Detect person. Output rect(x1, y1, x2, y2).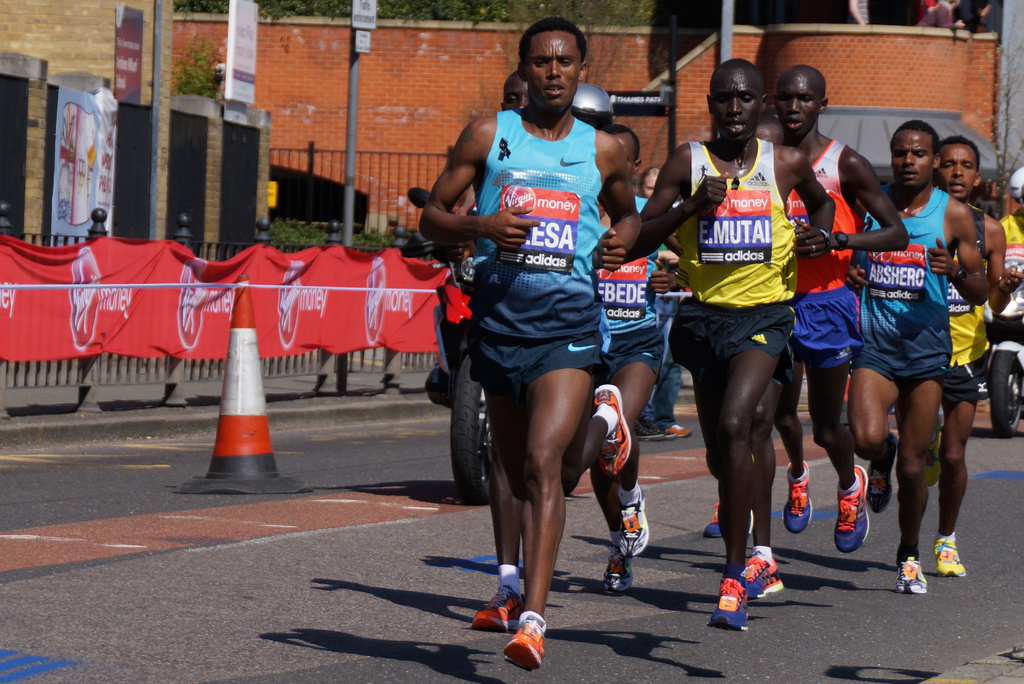
rect(413, 11, 646, 672).
